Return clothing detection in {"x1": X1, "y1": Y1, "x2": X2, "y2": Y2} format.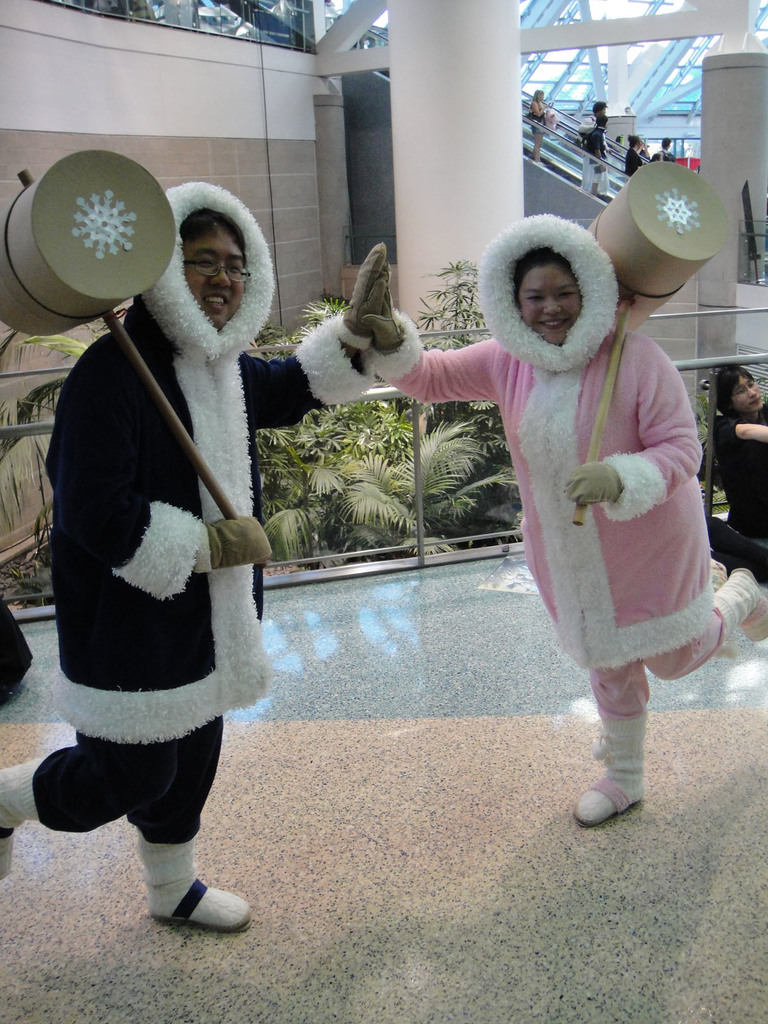
{"x1": 625, "y1": 149, "x2": 644, "y2": 182}.
